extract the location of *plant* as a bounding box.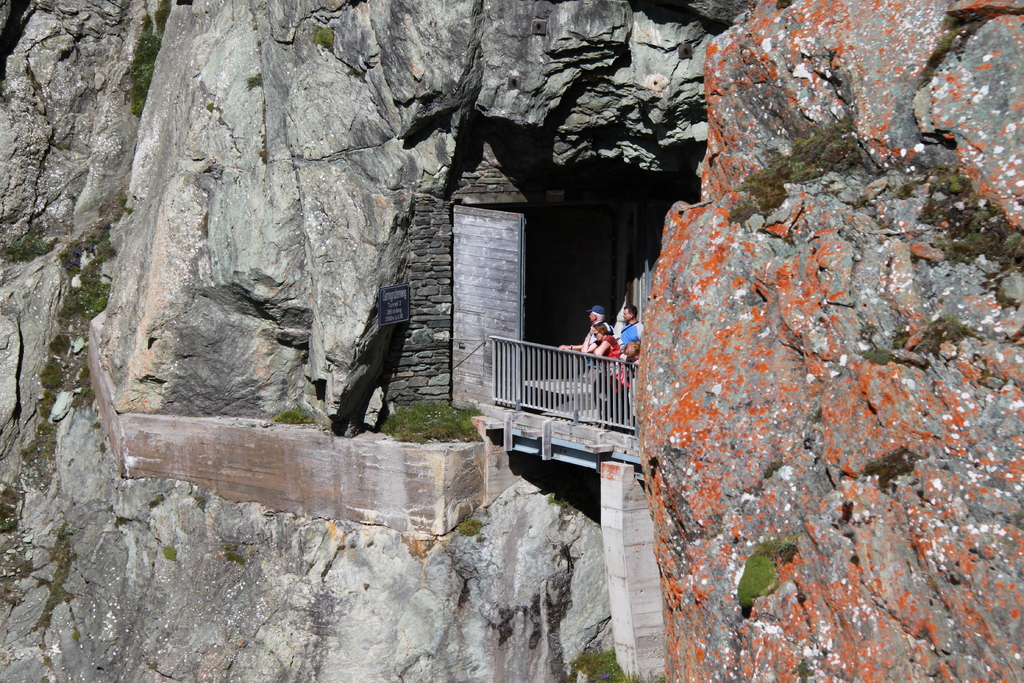
bbox=(6, 226, 47, 263).
